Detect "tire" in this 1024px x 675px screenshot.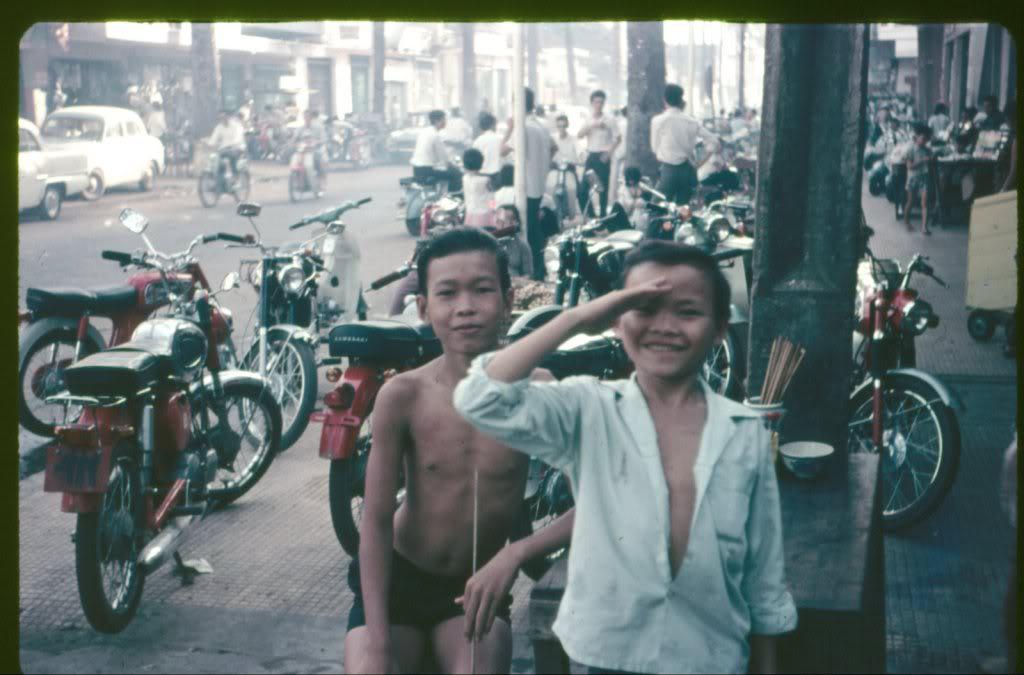
Detection: pyautogui.locateOnScreen(82, 170, 105, 199).
